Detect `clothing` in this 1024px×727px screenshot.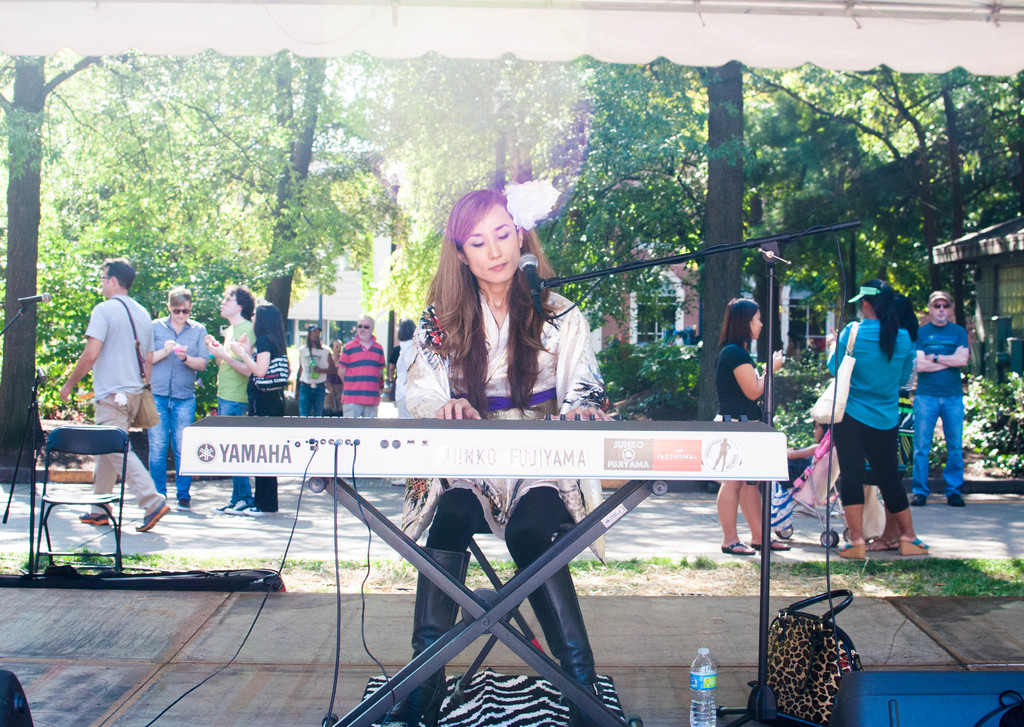
Detection: detection(289, 339, 336, 420).
